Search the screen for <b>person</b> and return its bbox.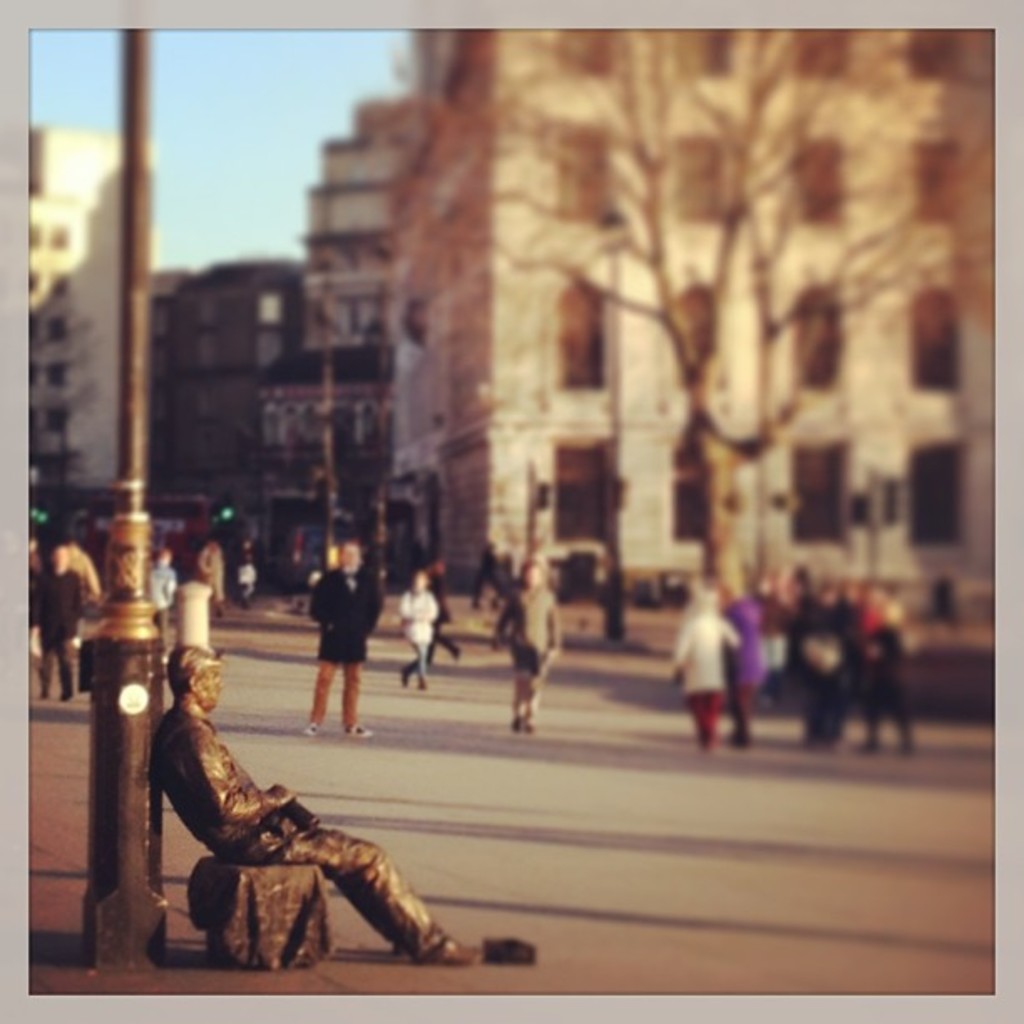
Found: 425 556 463 666.
